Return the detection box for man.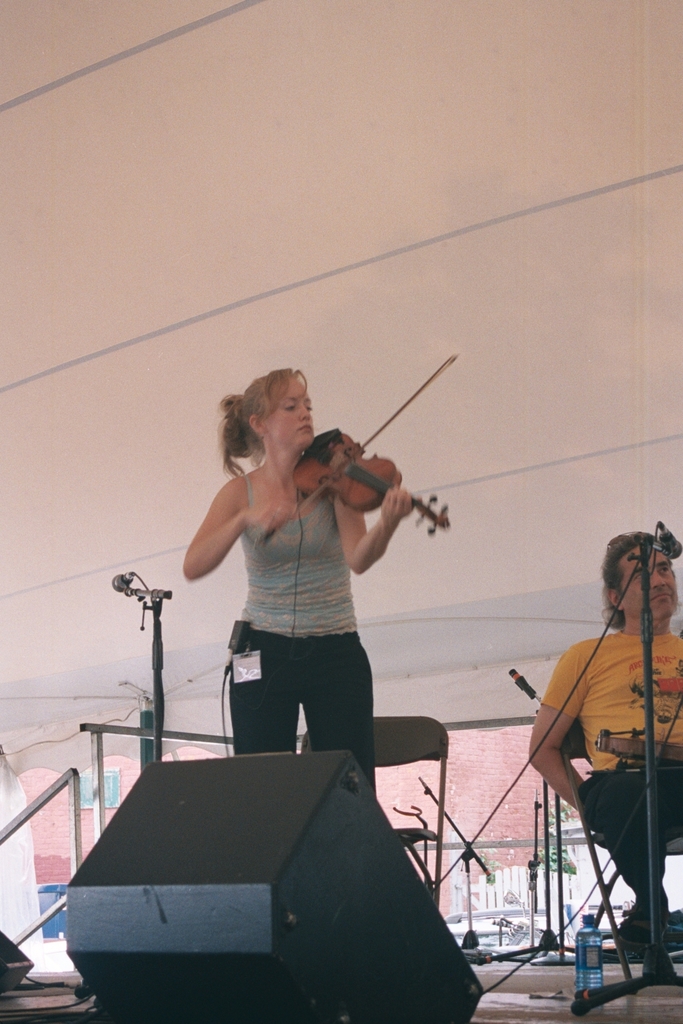
{"x1": 181, "y1": 397, "x2": 432, "y2": 790}.
